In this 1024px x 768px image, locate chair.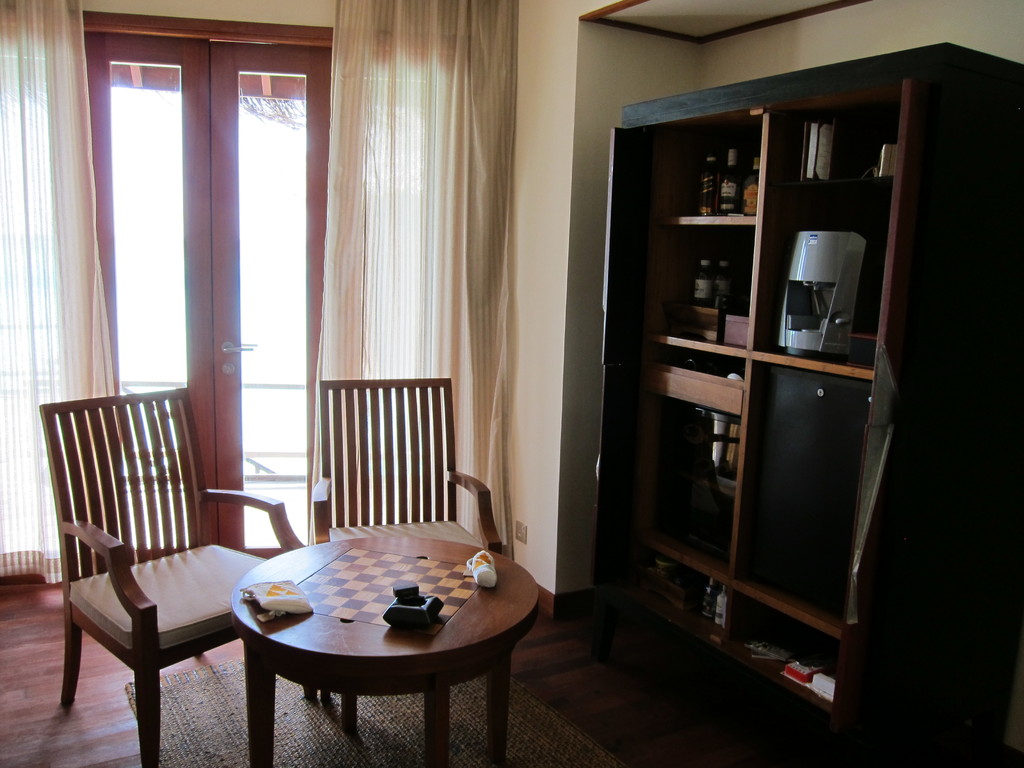
Bounding box: 308, 376, 504, 556.
